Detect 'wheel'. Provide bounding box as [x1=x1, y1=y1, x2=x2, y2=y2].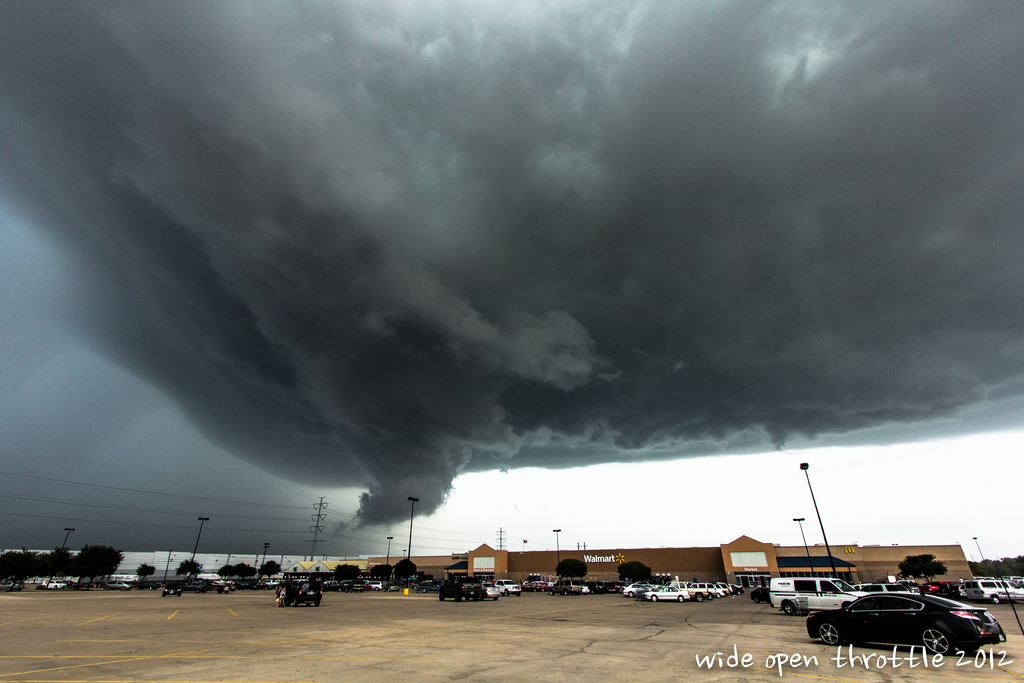
[x1=678, y1=595, x2=683, y2=602].
